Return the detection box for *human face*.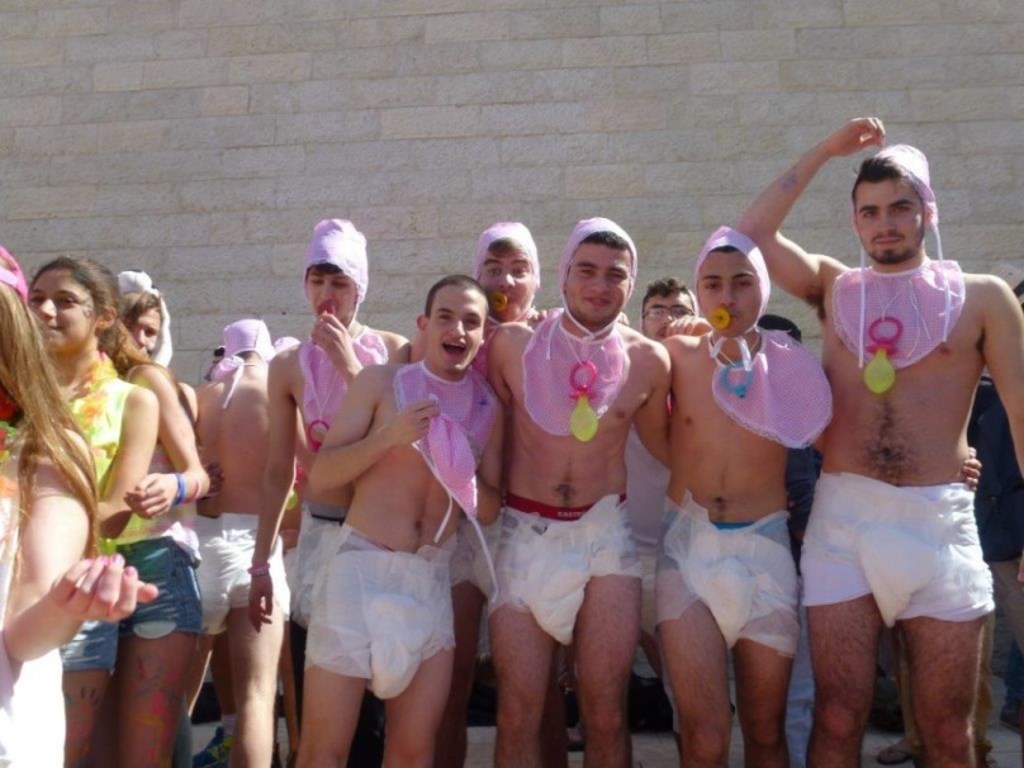
locate(558, 232, 632, 328).
